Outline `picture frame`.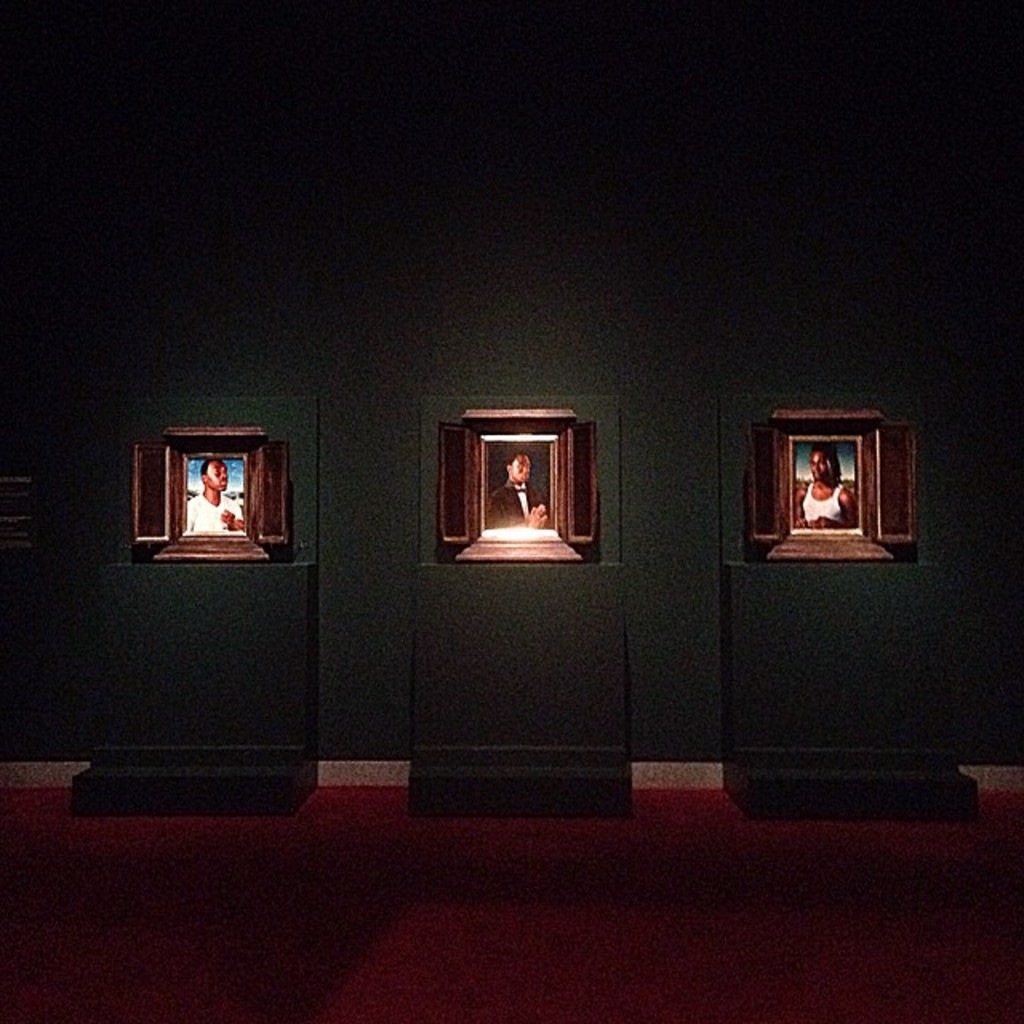
Outline: bbox=[133, 422, 290, 560].
